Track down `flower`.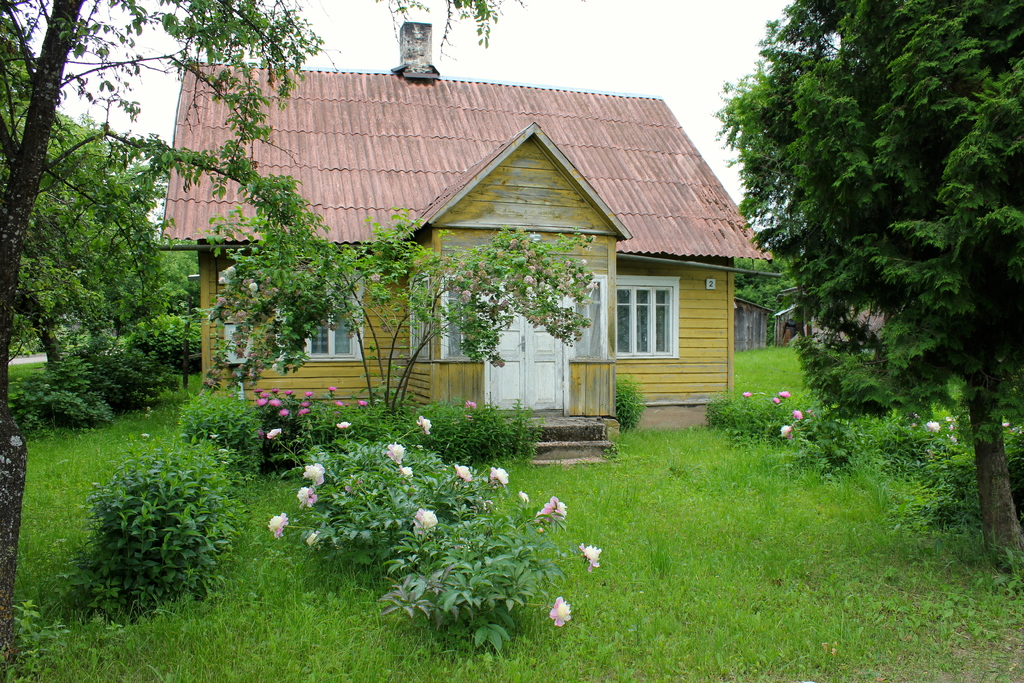
Tracked to pyautogui.locateOnScreen(518, 490, 529, 506).
